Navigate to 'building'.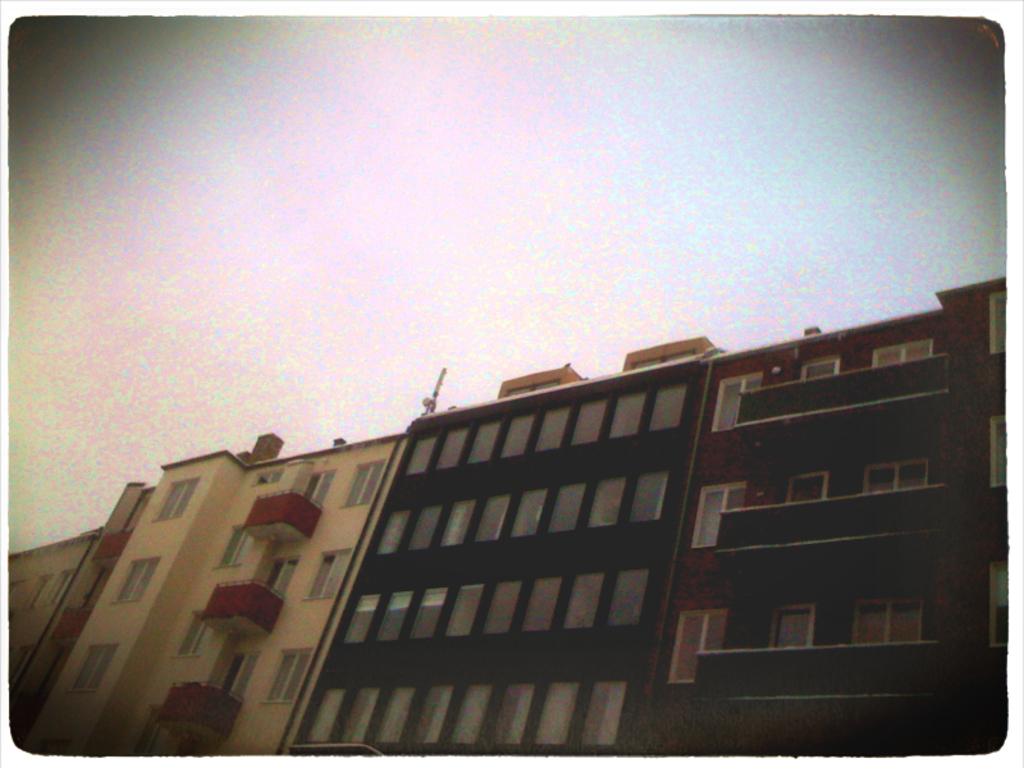
Navigation target: [628,274,1004,754].
